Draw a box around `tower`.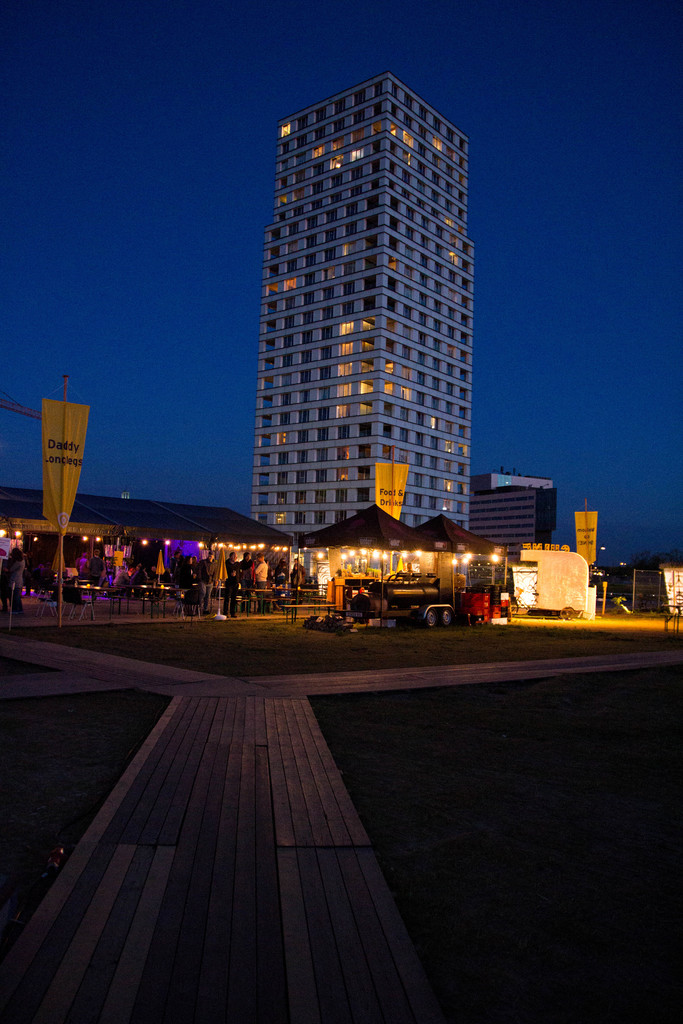
<region>240, 62, 507, 563</region>.
